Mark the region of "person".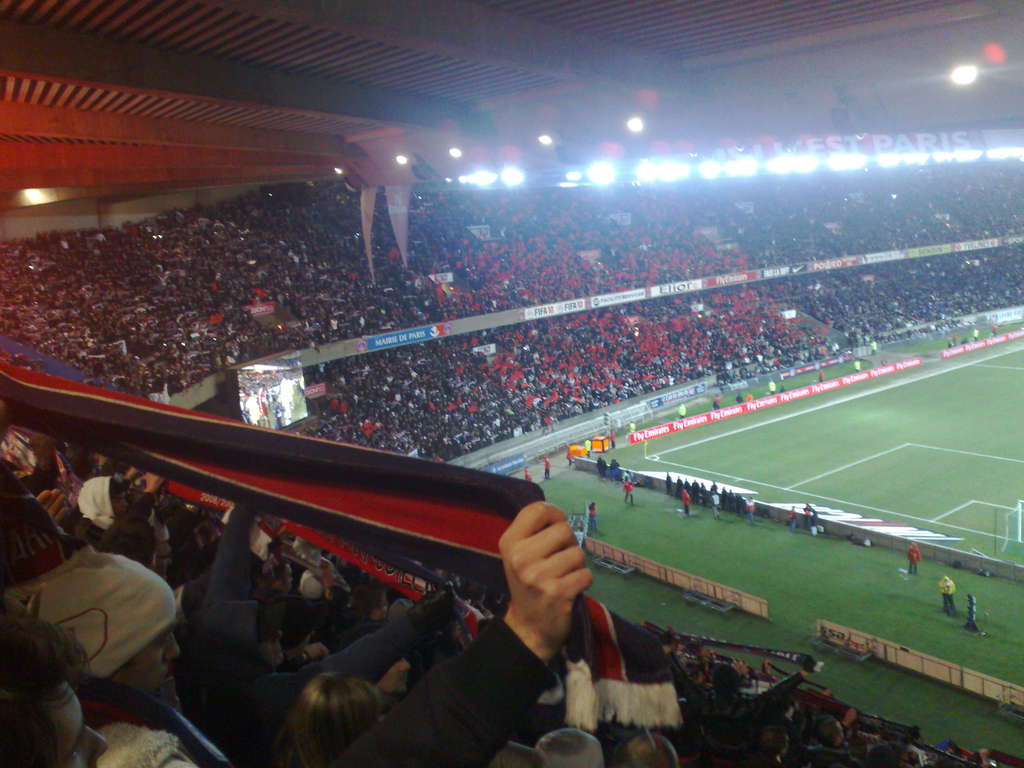
Region: {"x1": 744, "y1": 496, "x2": 756, "y2": 524}.
